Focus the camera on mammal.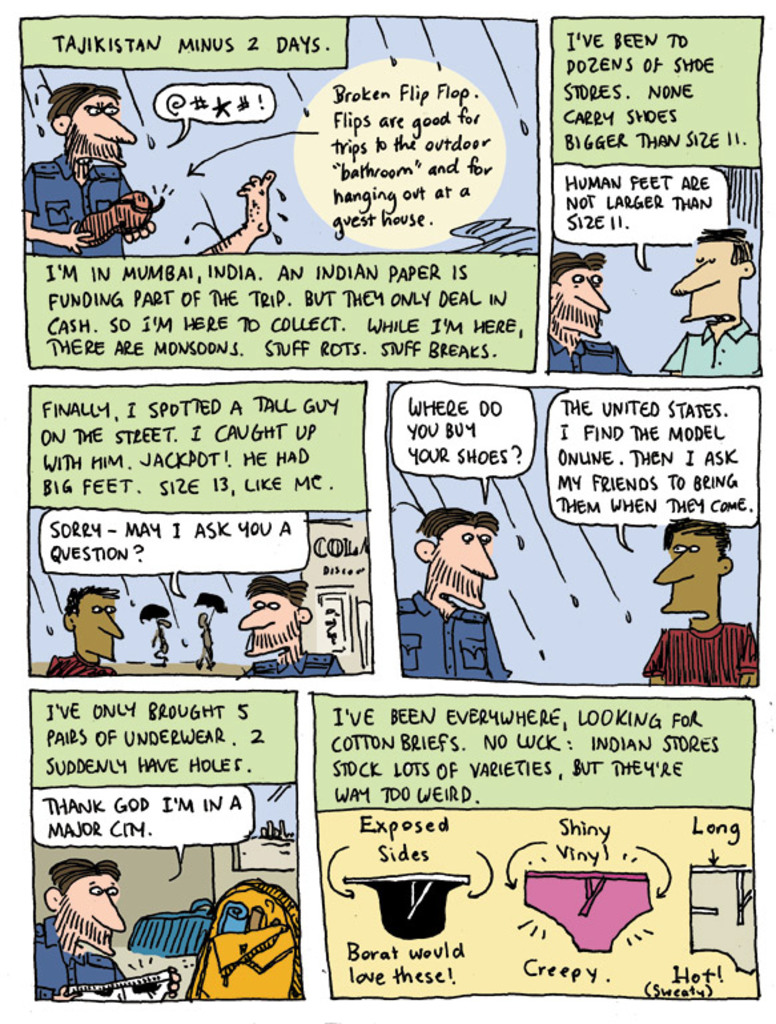
Focus region: 664, 230, 756, 369.
